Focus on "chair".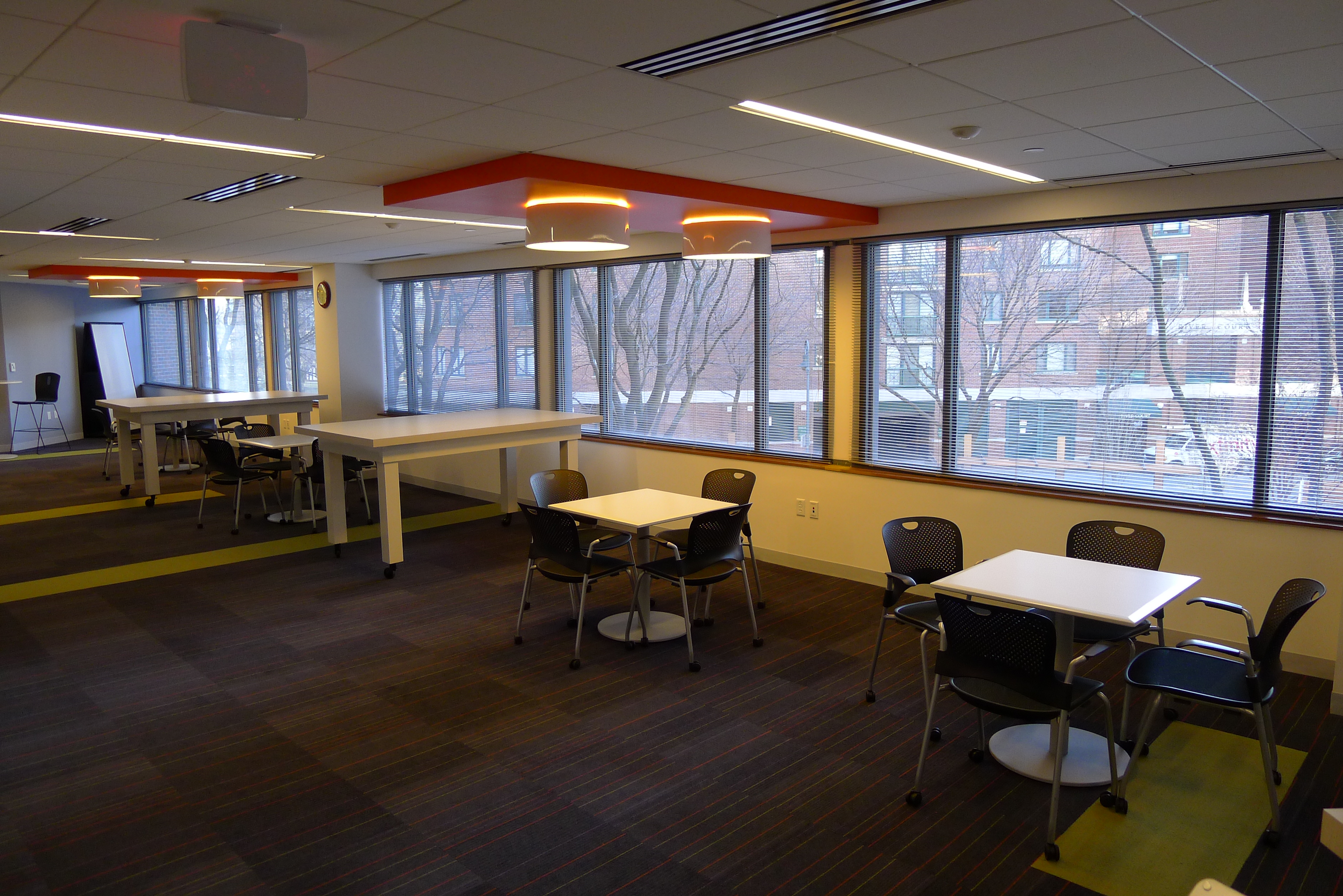
Focused at bbox(35, 146, 56, 171).
